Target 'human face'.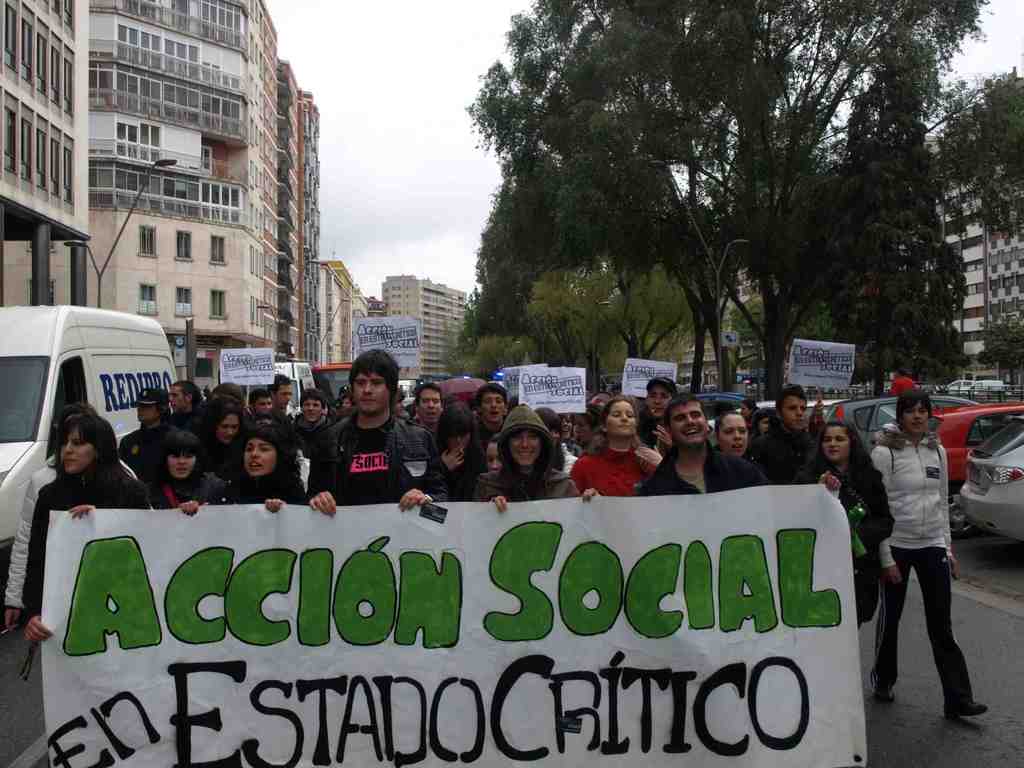
Target region: 506, 433, 545, 466.
